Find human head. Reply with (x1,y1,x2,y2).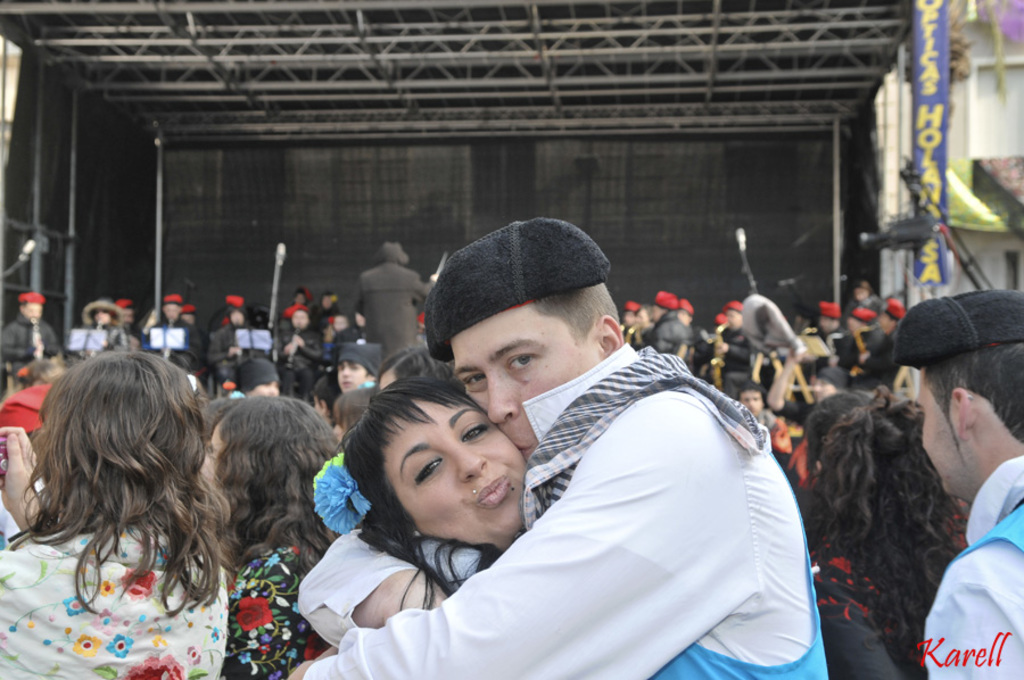
(842,307,881,334).
